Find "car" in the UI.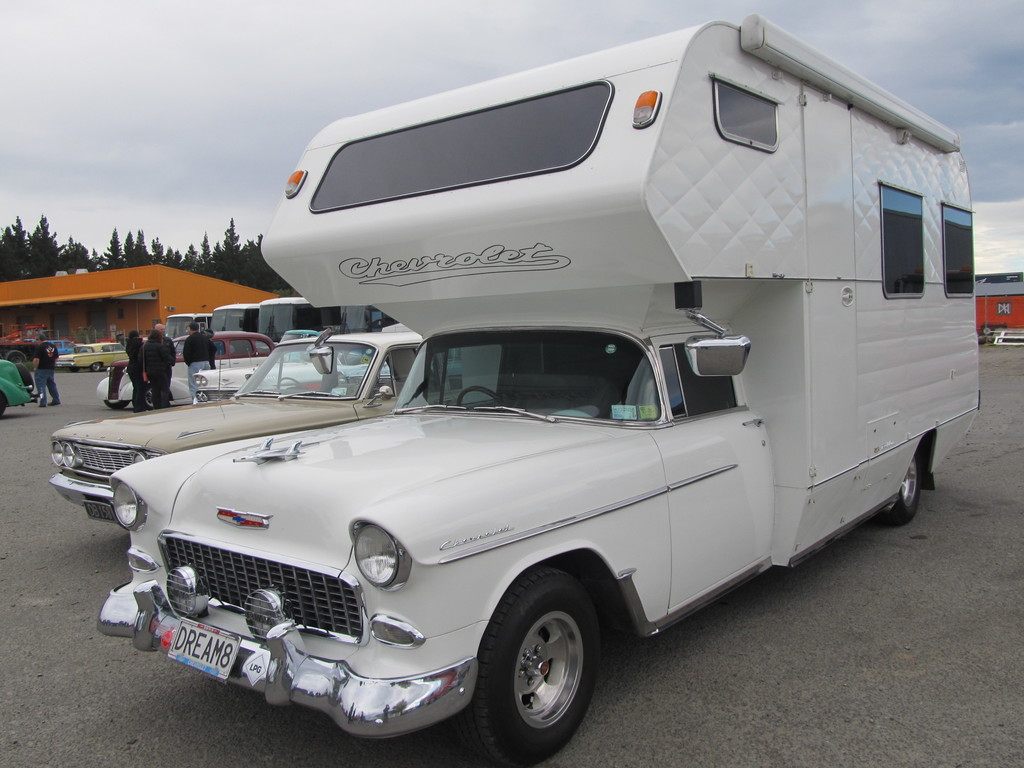
UI element at [51, 338, 133, 376].
